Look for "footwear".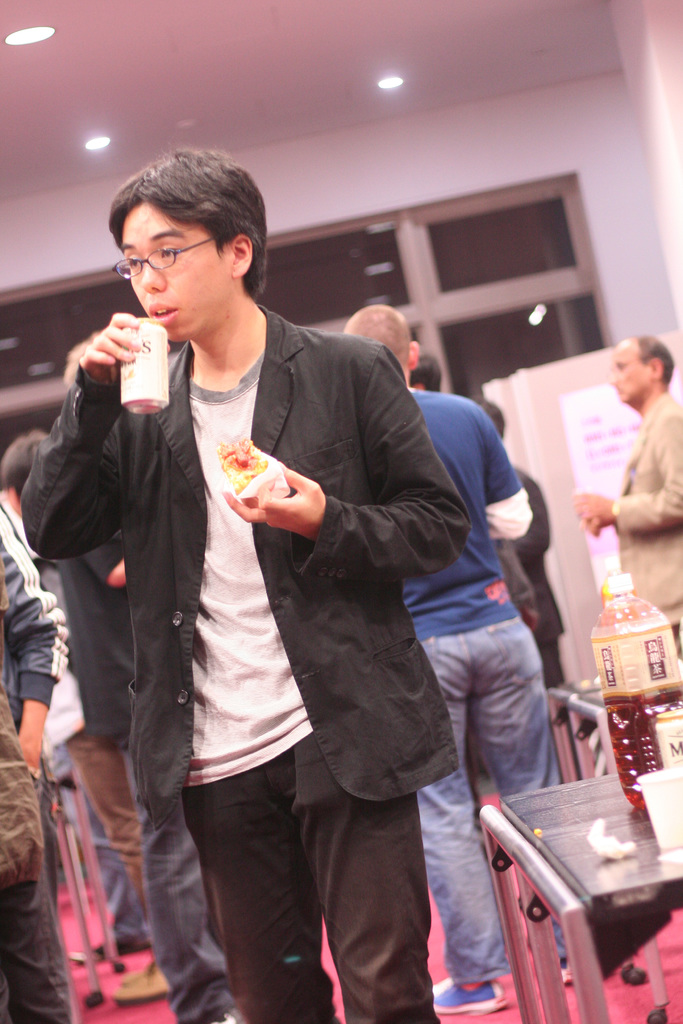
Found: {"x1": 111, "y1": 965, "x2": 165, "y2": 998}.
